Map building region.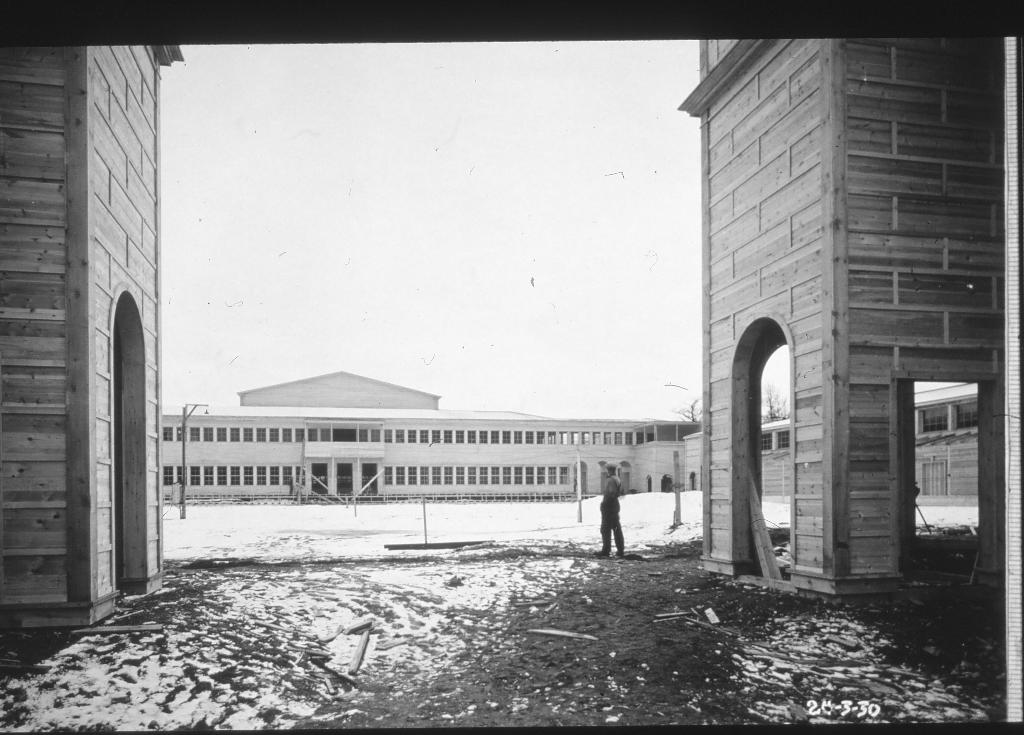
Mapped to x1=160 y1=368 x2=703 y2=508.
